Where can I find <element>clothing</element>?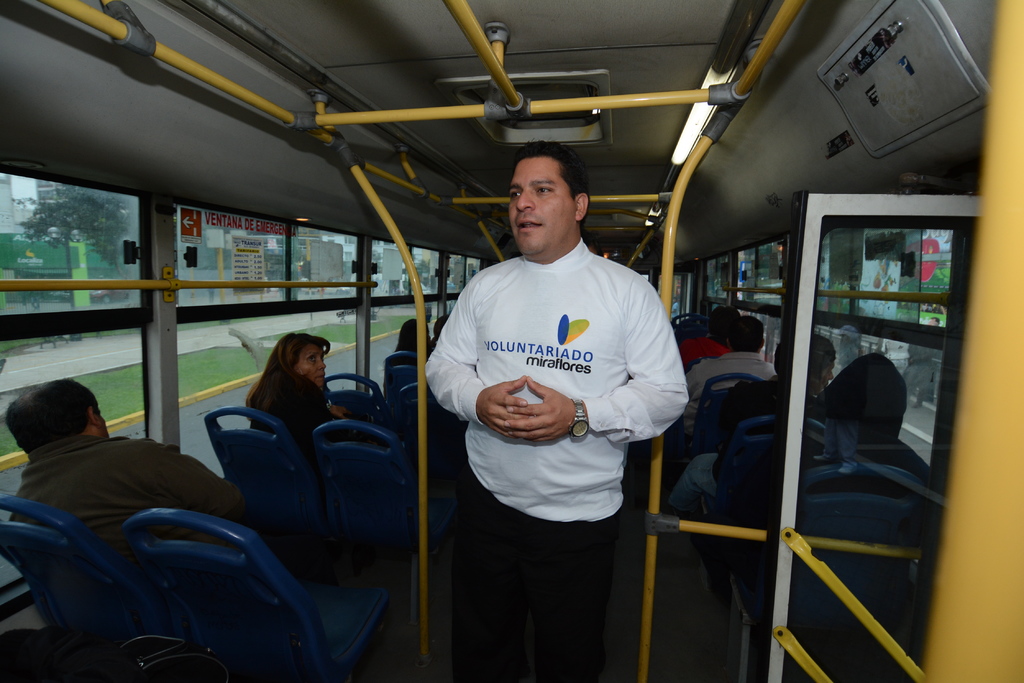
You can find it at bbox(677, 352, 776, 438).
